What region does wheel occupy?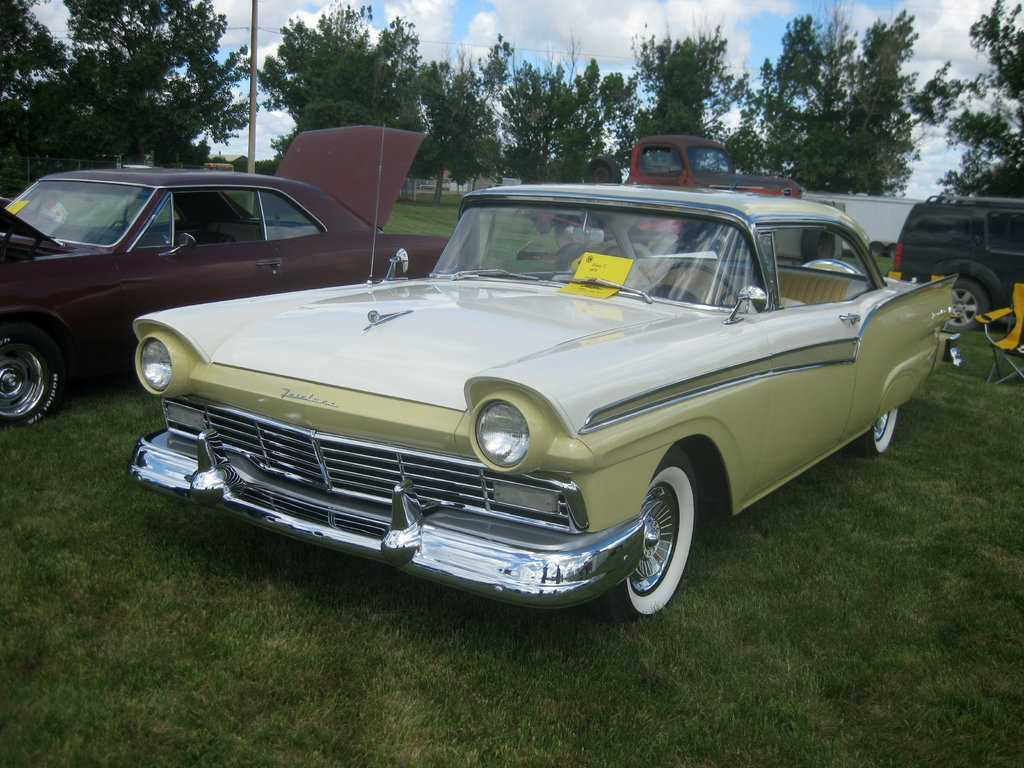
{"left": 602, "top": 447, "right": 701, "bottom": 618}.
